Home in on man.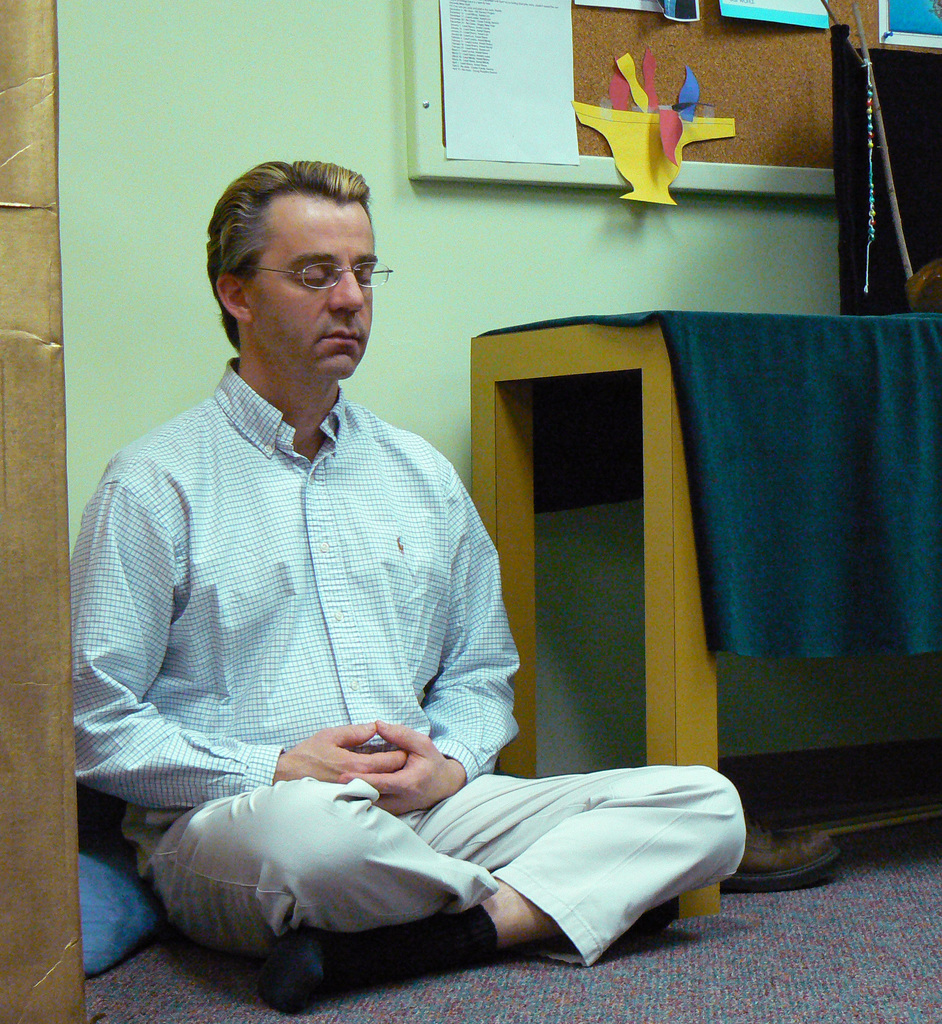
Homed in at {"x1": 115, "y1": 179, "x2": 645, "y2": 976}.
